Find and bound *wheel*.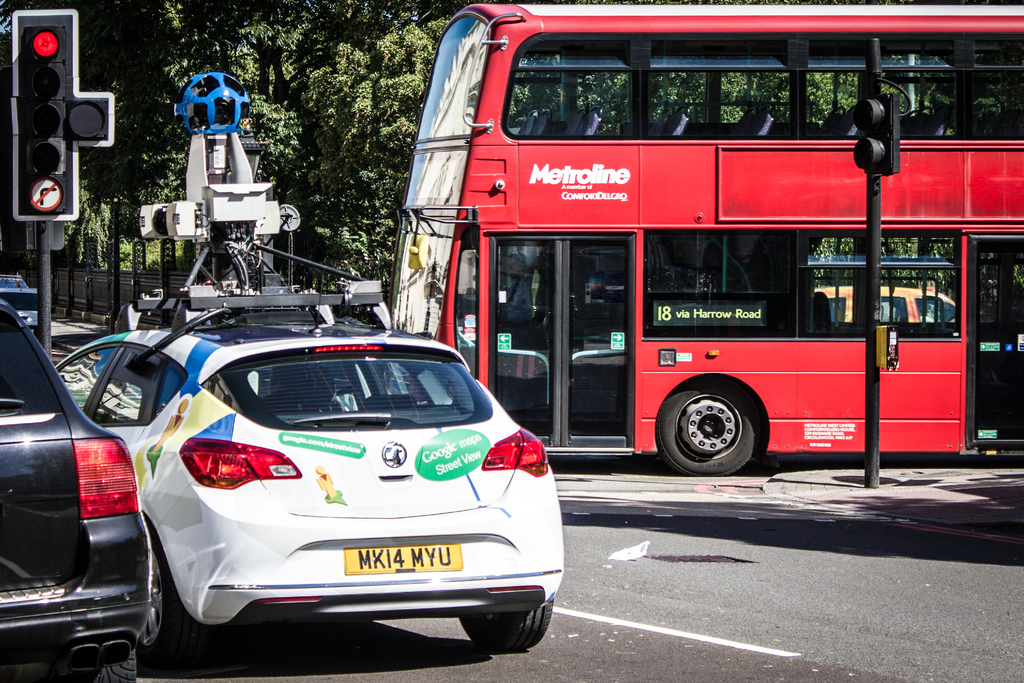
Bound: <bbox>125, 523, 210, 672</bbox>.
